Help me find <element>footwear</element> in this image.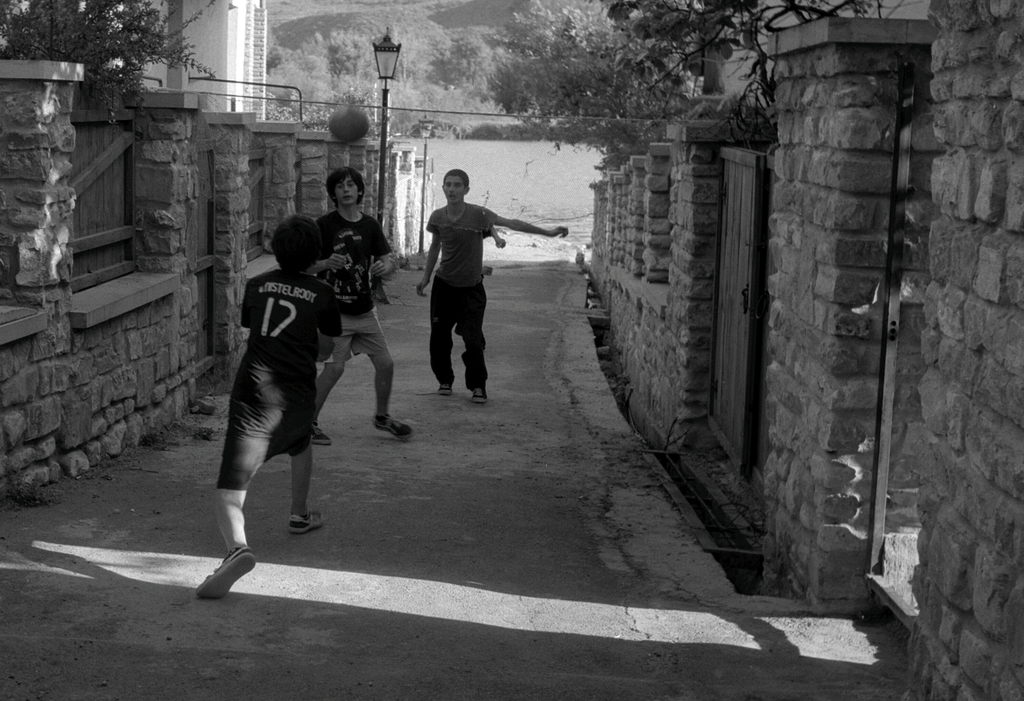
Found it: x1=195 y1=540 x2=259 y2=604.
